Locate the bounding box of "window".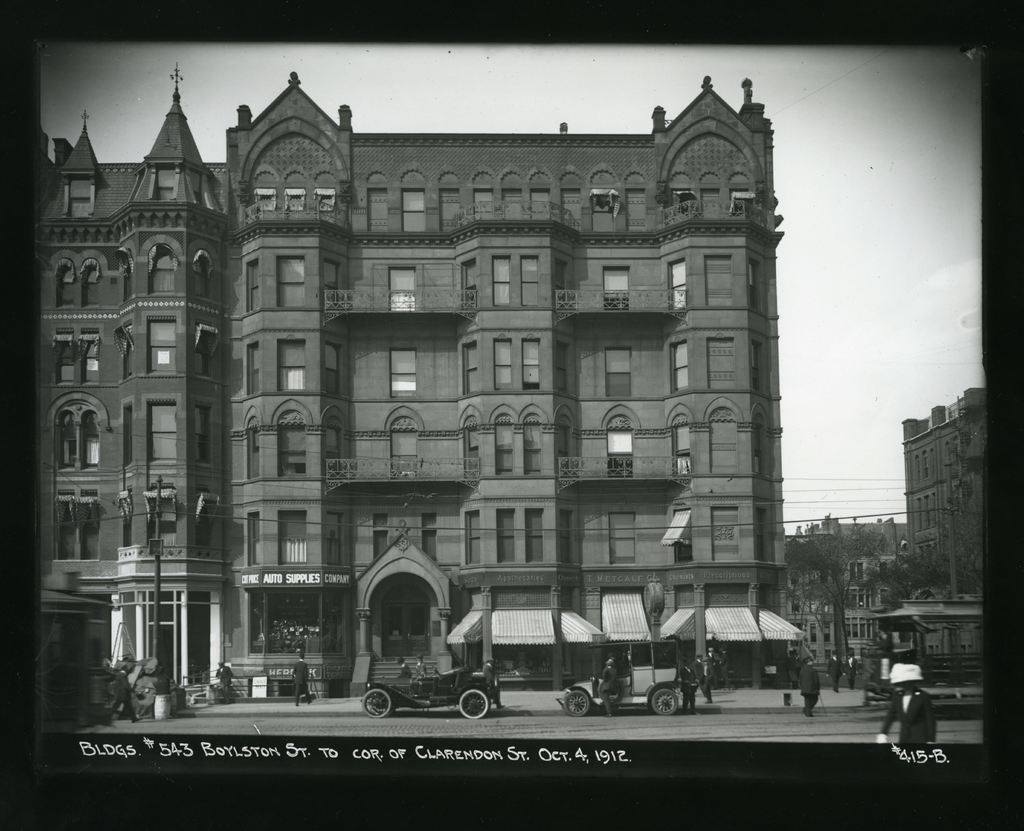
Bounding box: Rect(279, 409, 310, 476).
